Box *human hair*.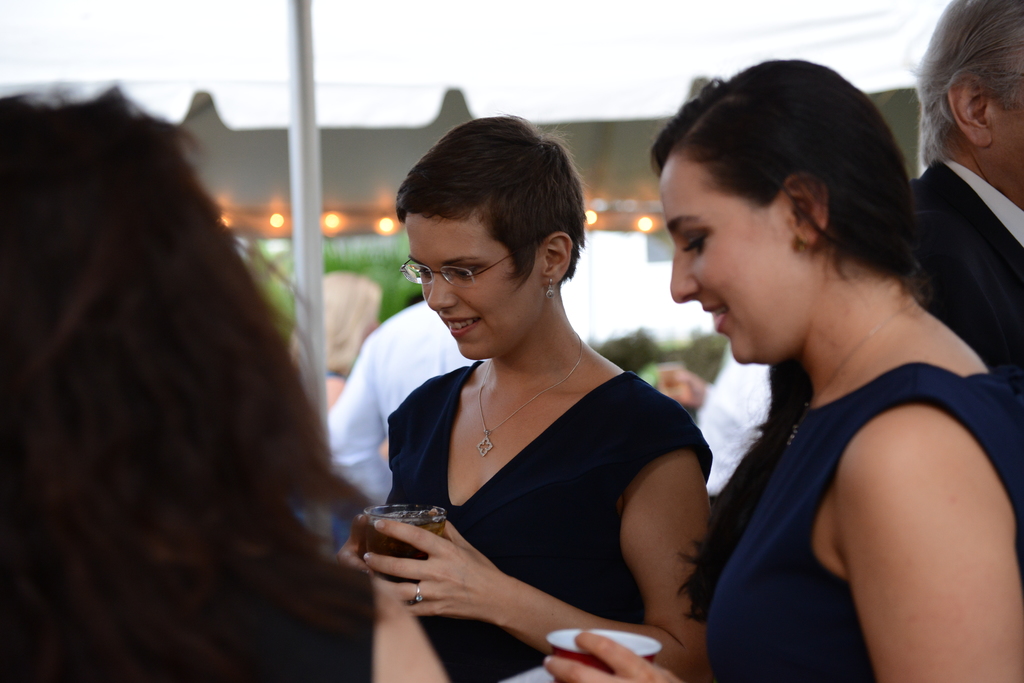
rect(902, 0, 1023, 163).
